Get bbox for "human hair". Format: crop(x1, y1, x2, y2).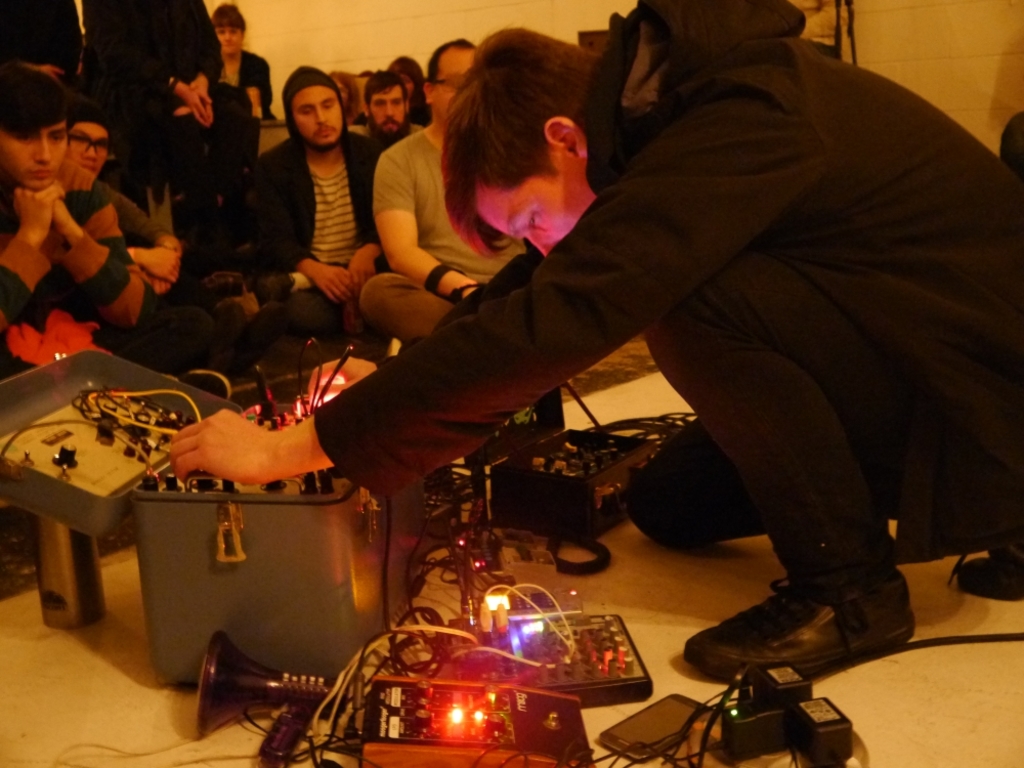
crop(435, 31, 611, 247).
